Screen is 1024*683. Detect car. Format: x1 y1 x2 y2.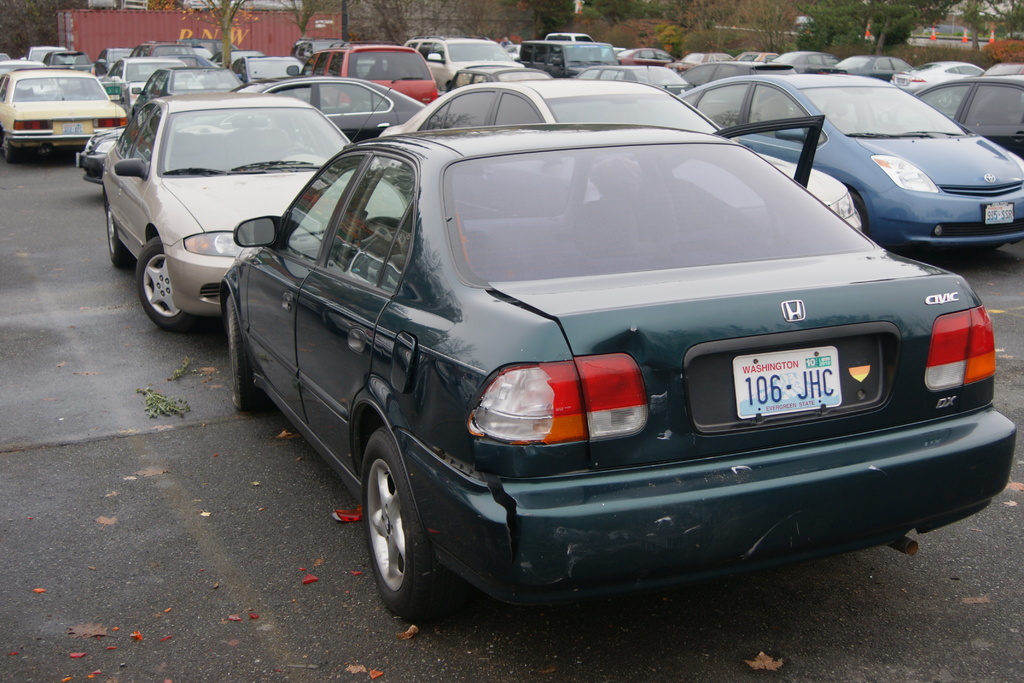
92 44 134 74.
